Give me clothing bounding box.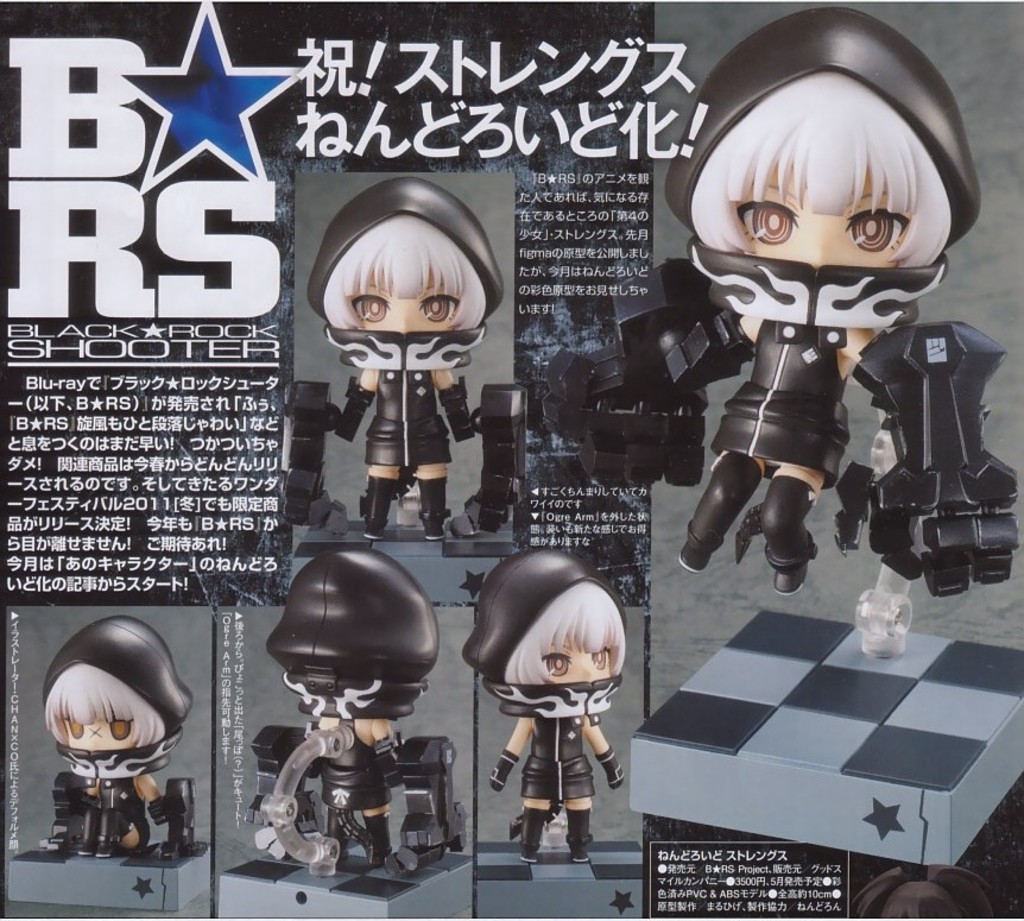
<box>317,720,398,813</box>.
